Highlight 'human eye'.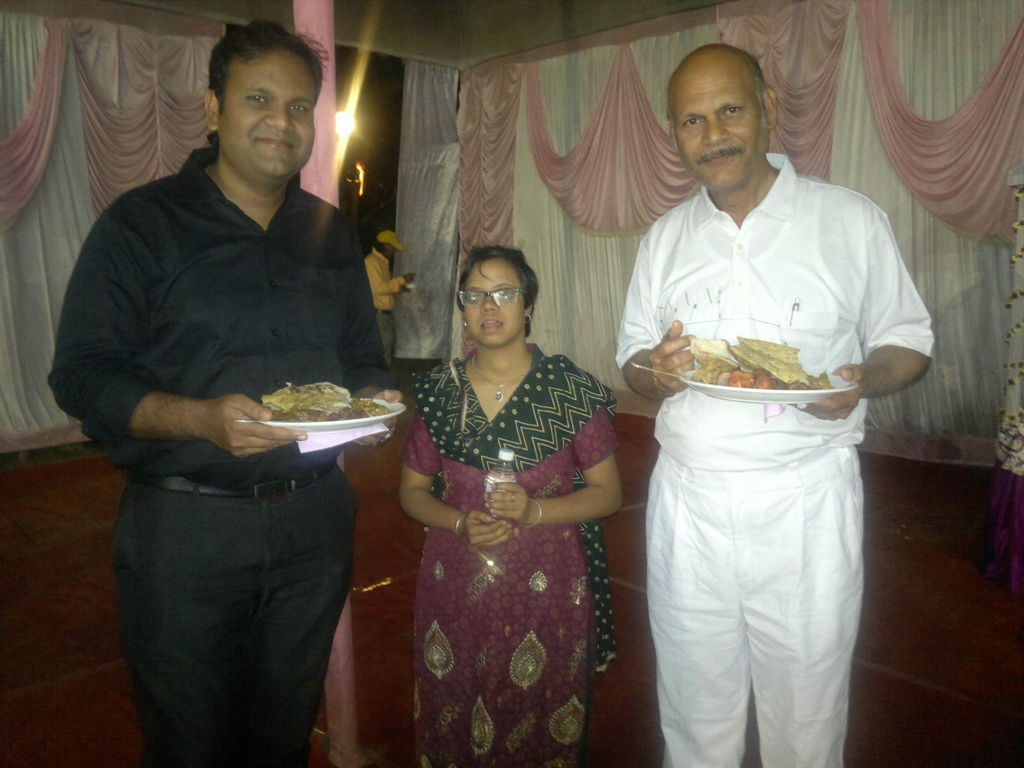
Highlighted region: [x1=244, y1=90, x2=267, y2=105].
